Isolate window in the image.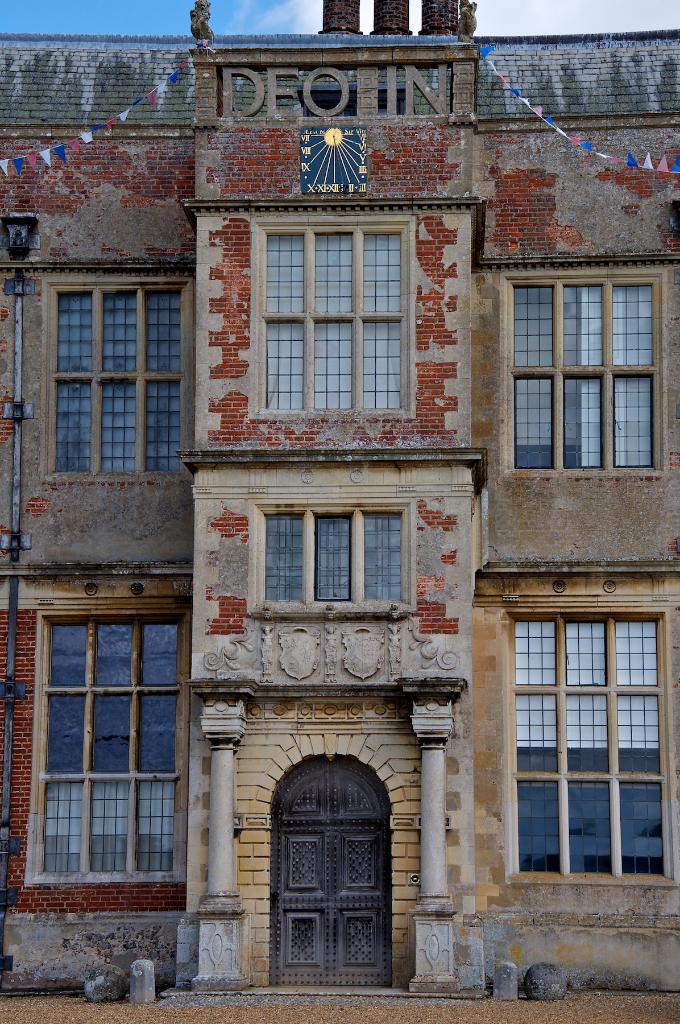
Isolated region: [255, 508, 413, 616].
